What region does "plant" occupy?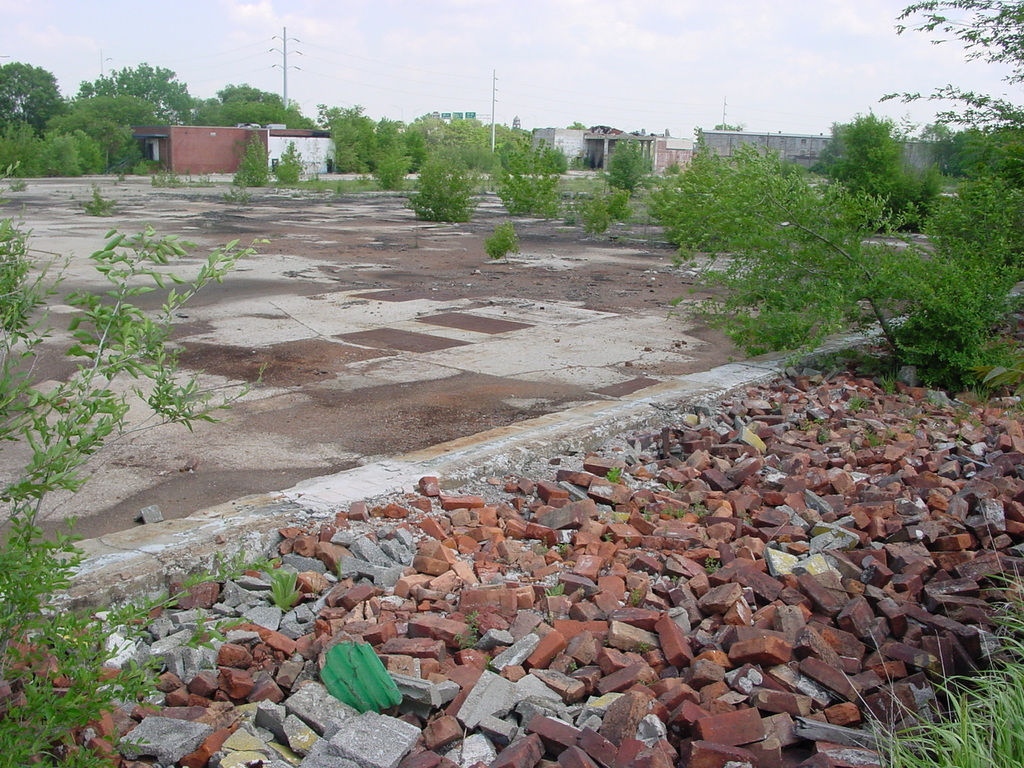
(x1=865, y1=426, x2=879, y2=444).
